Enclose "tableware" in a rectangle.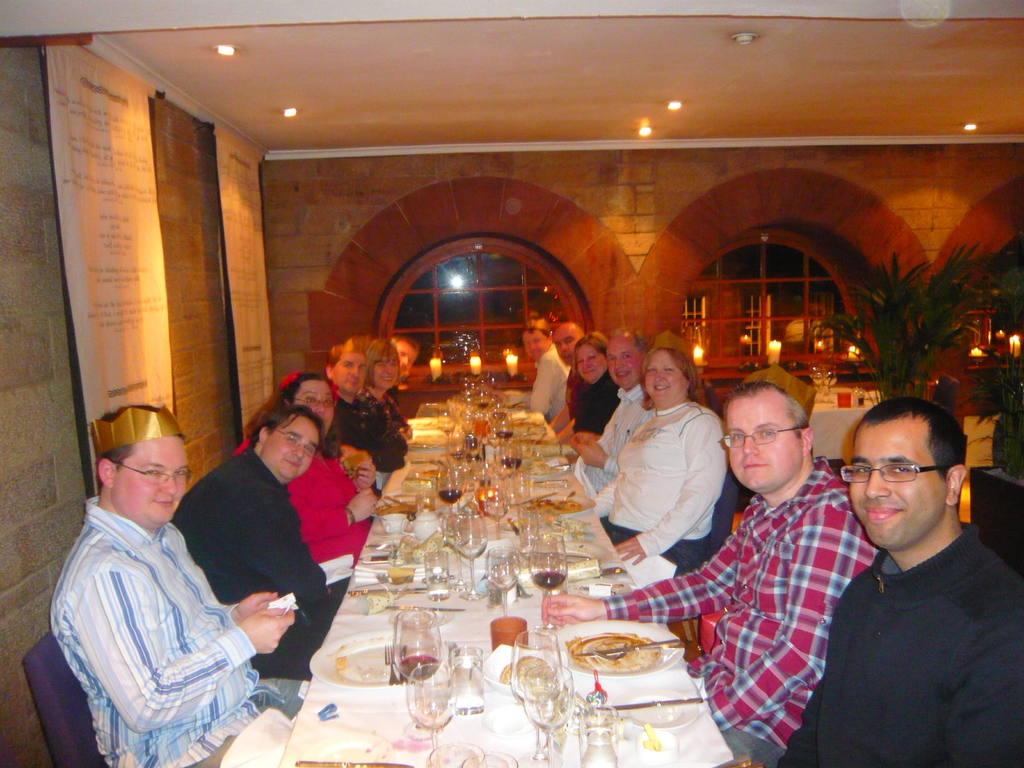
(854, 387, 868, 408).
